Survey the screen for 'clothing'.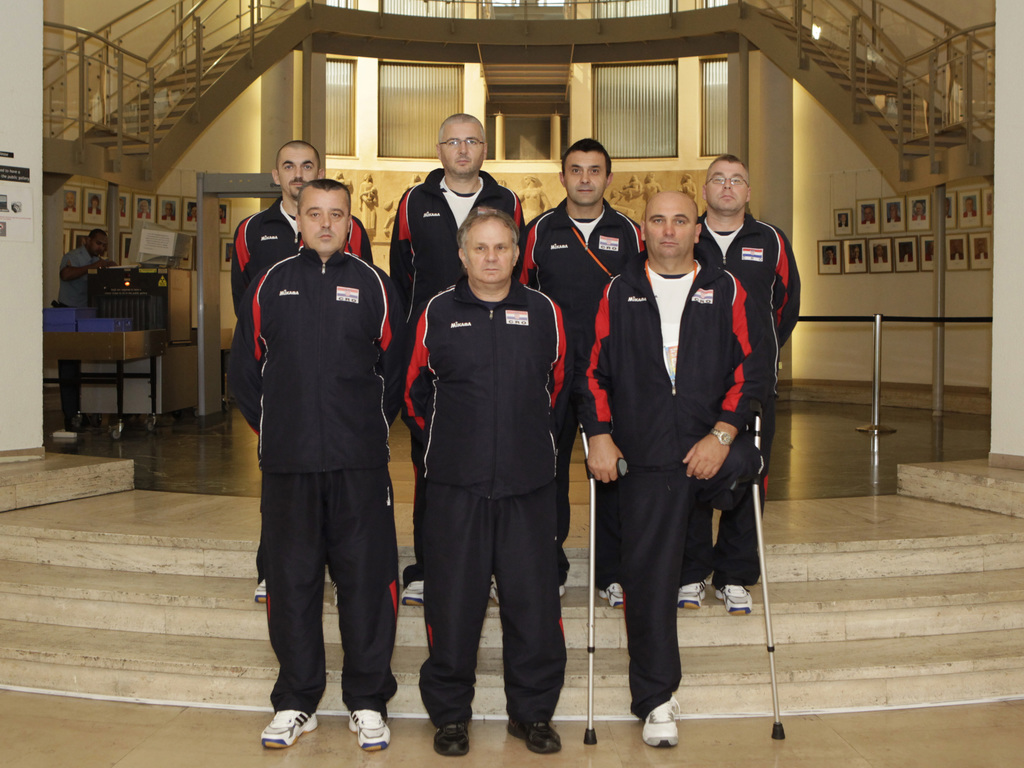
Survey found: detection(925, 256, 937, 261).
